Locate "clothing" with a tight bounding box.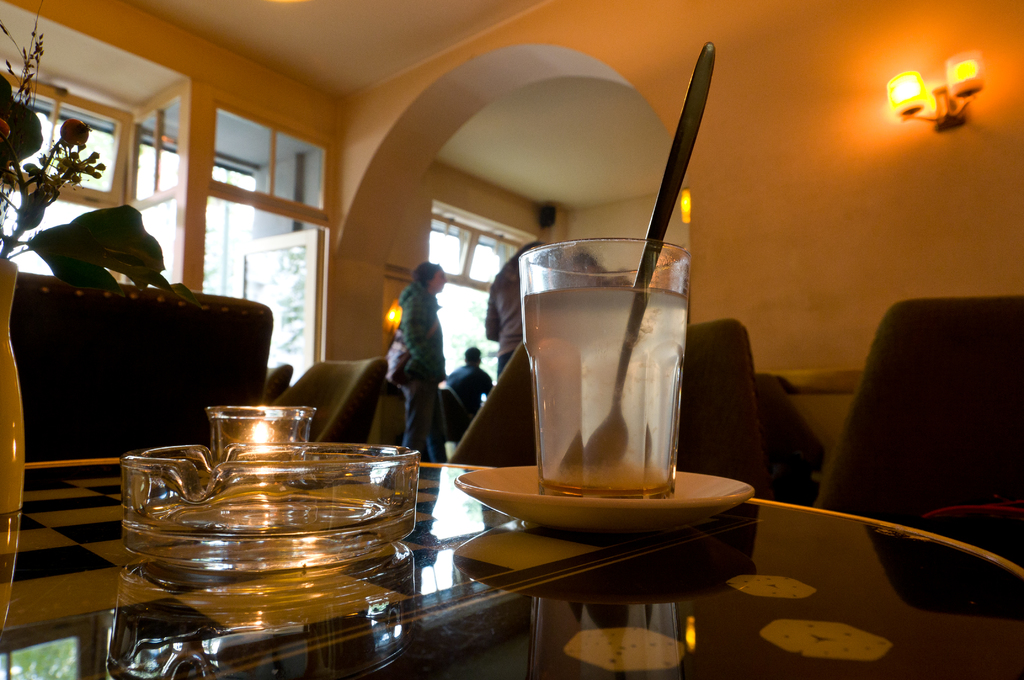
(445,365,483,432).
